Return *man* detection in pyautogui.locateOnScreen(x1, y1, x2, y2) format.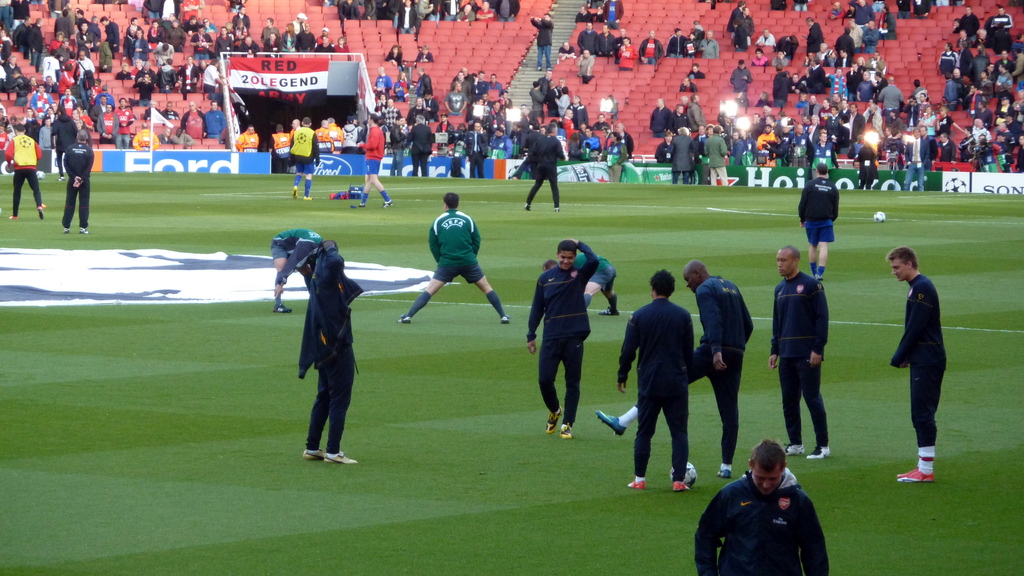
pyautogui.locateOnScreen(117, 25, 136, 67).
